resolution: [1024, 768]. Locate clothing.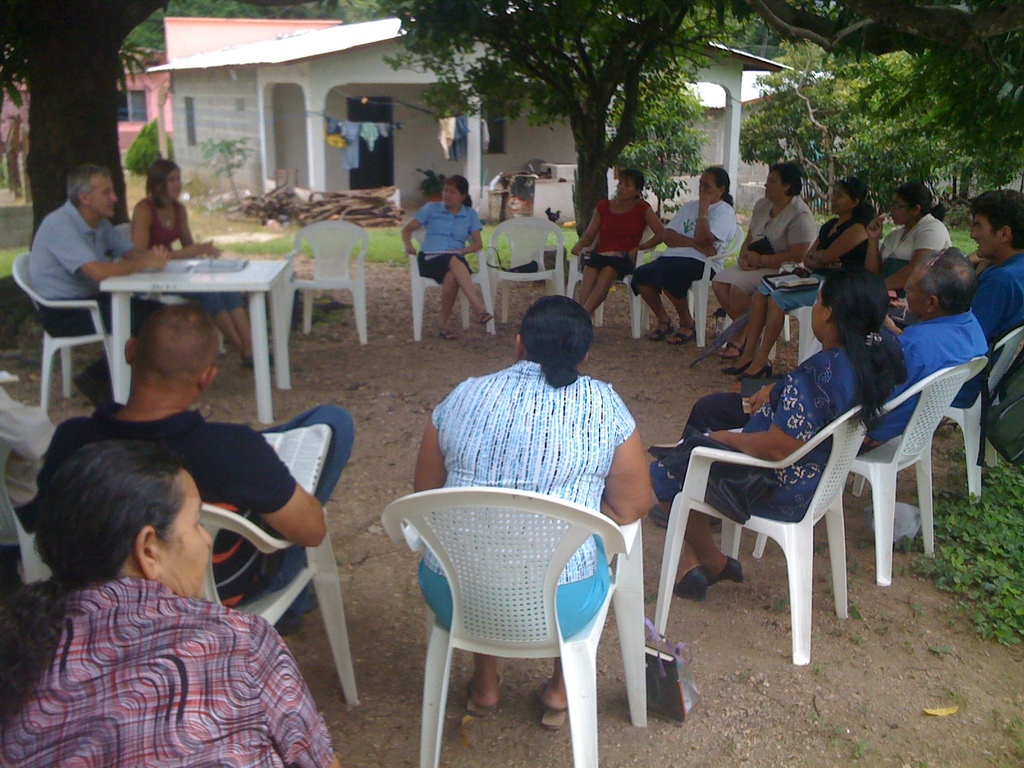
select_region(756, 218, 870, 319).
